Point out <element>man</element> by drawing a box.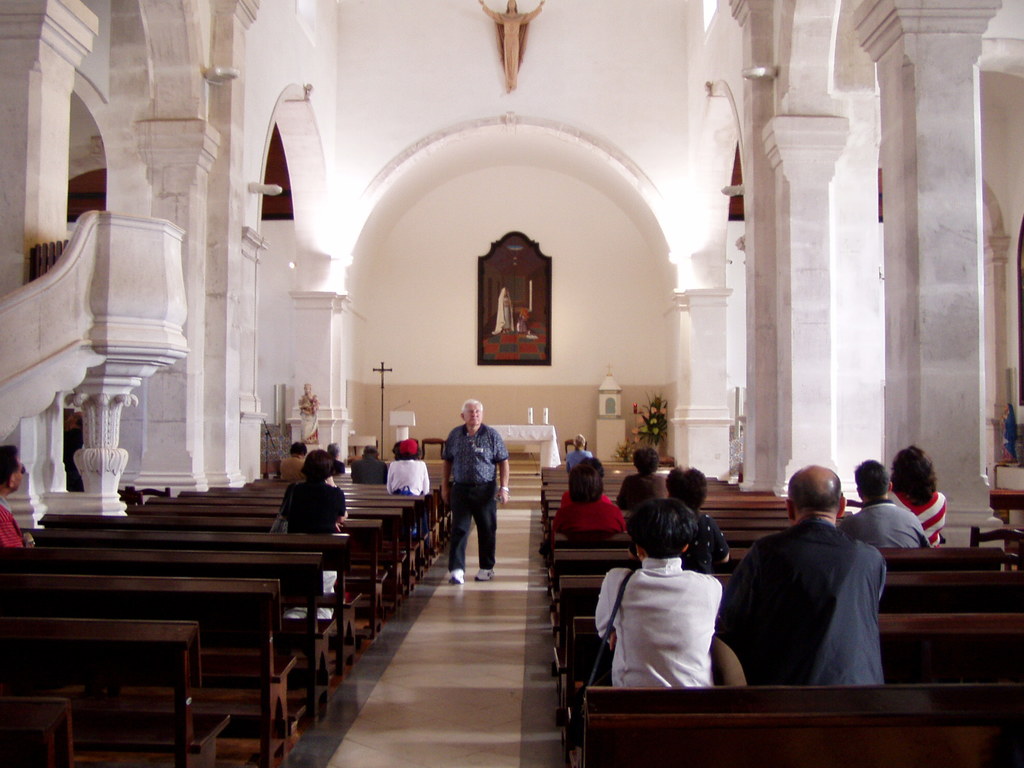
{"left": 835, "top": 458, "right": 931, "bottom": 548}.
